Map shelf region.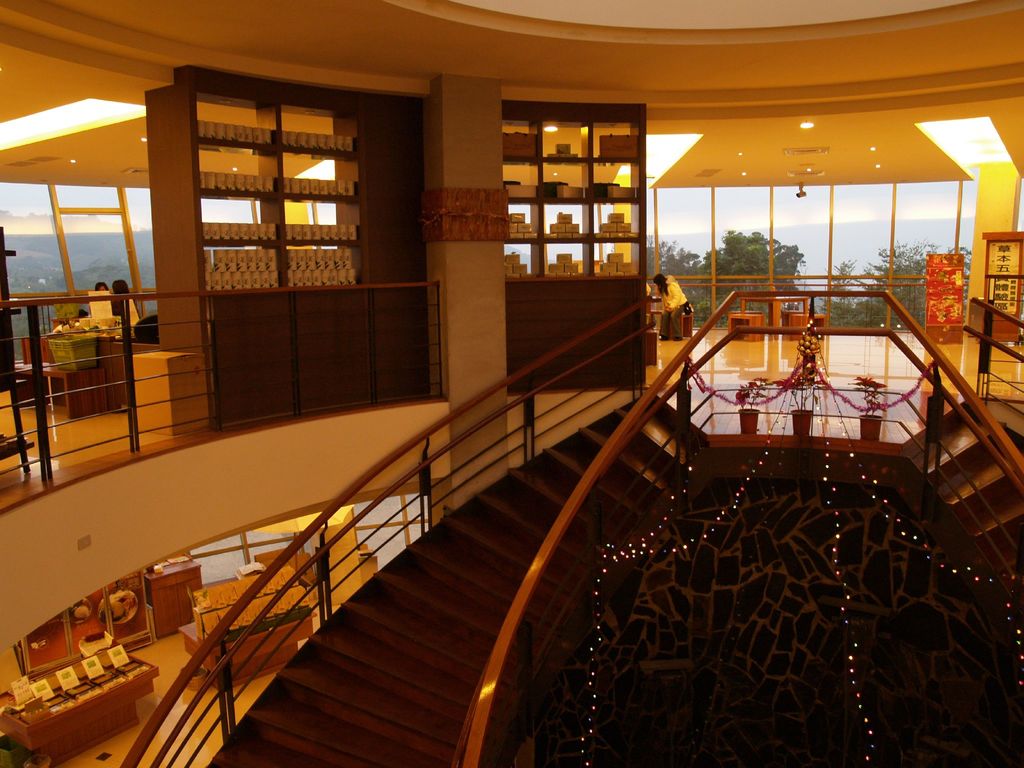
Mapped to x1=599, y1=241, x2=646, y2=285.
